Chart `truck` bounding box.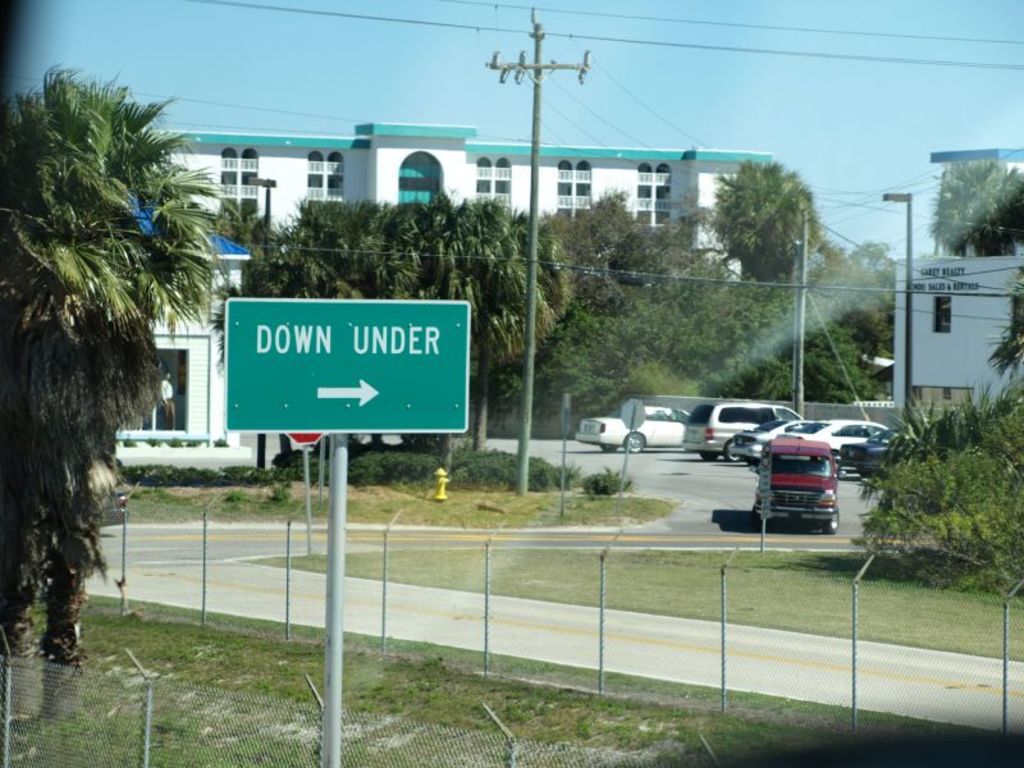
Charted: detection(735, 425, 860, 538).
